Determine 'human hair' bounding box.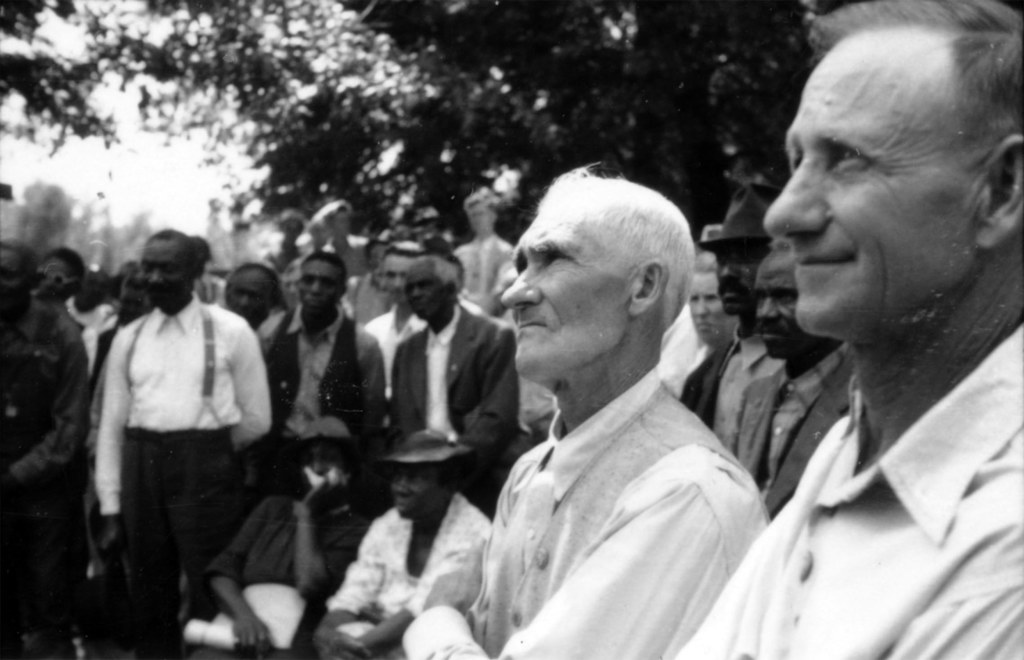
Determined: BBox(694, 251, 715, 276).
